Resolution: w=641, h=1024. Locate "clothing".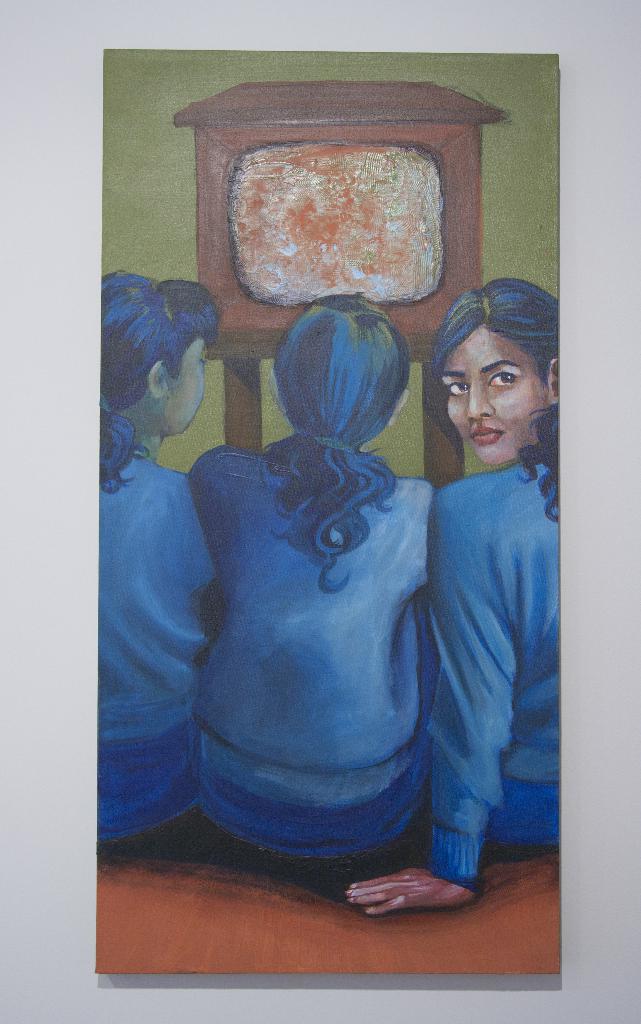
{"x1": 415, "y1": 449, "x2": 560, "y2": 886}.
